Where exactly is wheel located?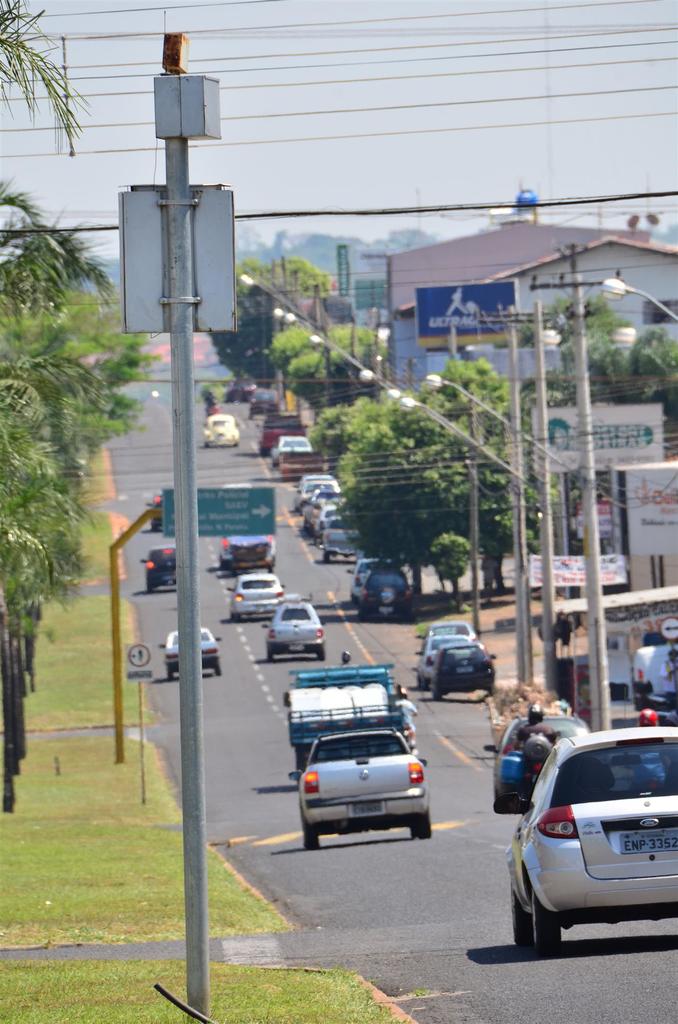
Its bounding box is BBox(531, 896, 564, 959).
